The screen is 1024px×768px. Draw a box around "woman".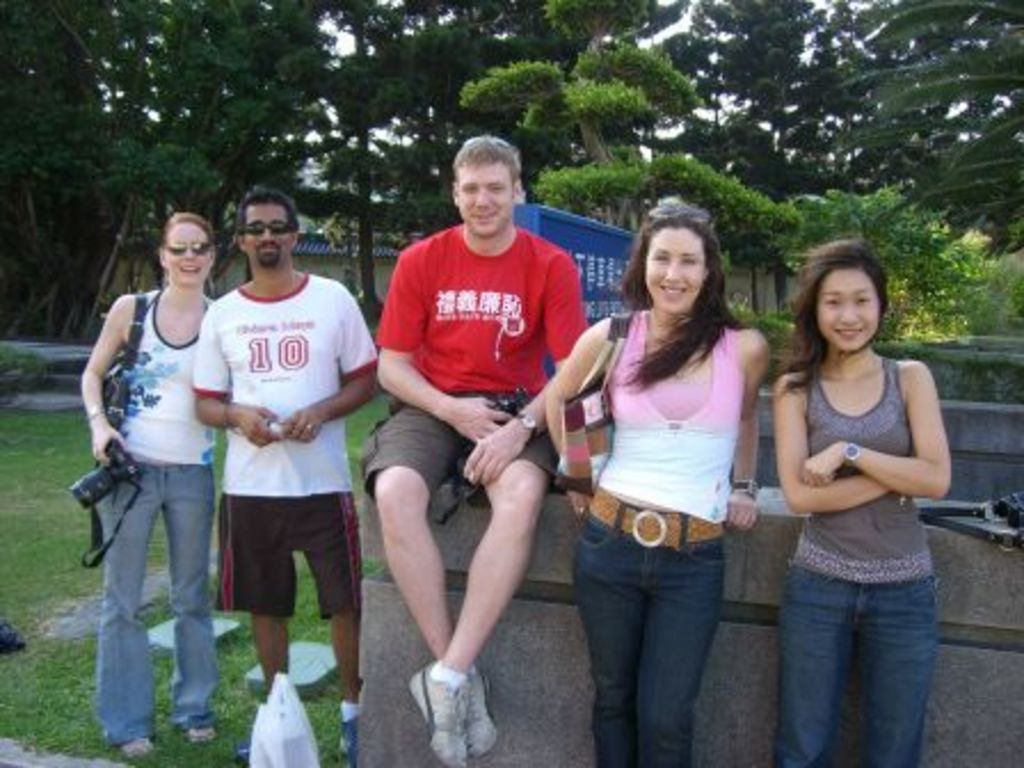
80,210,224,759.
